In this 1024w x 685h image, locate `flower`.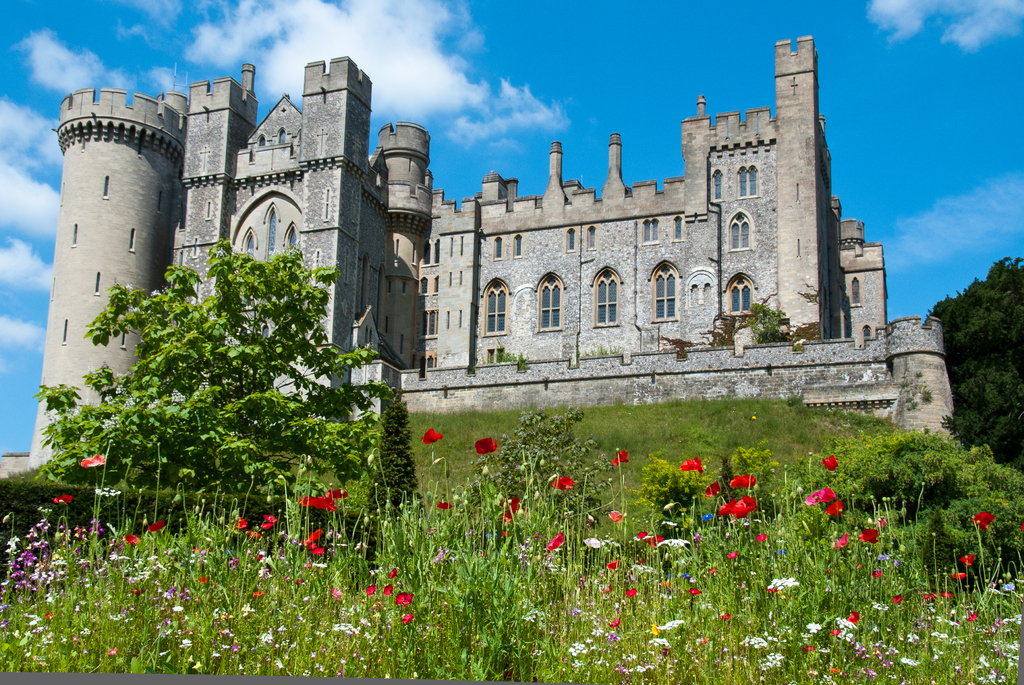
Bounding box: bbox(830, 629, 844, 635).
